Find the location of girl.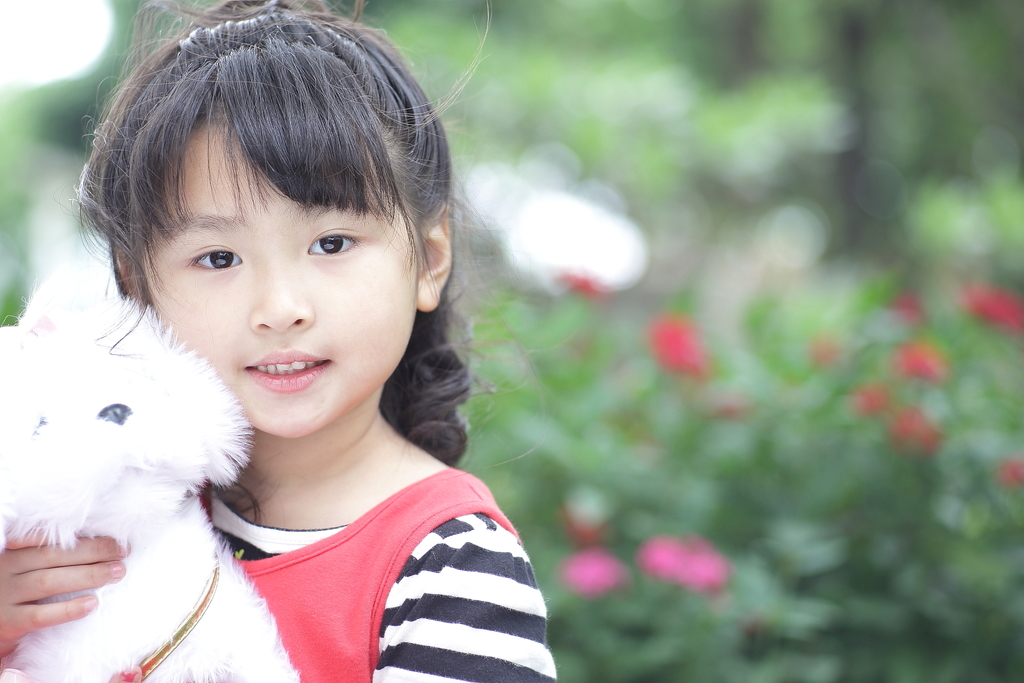
Location: left=0, top=1, right=555, bottom=682.
